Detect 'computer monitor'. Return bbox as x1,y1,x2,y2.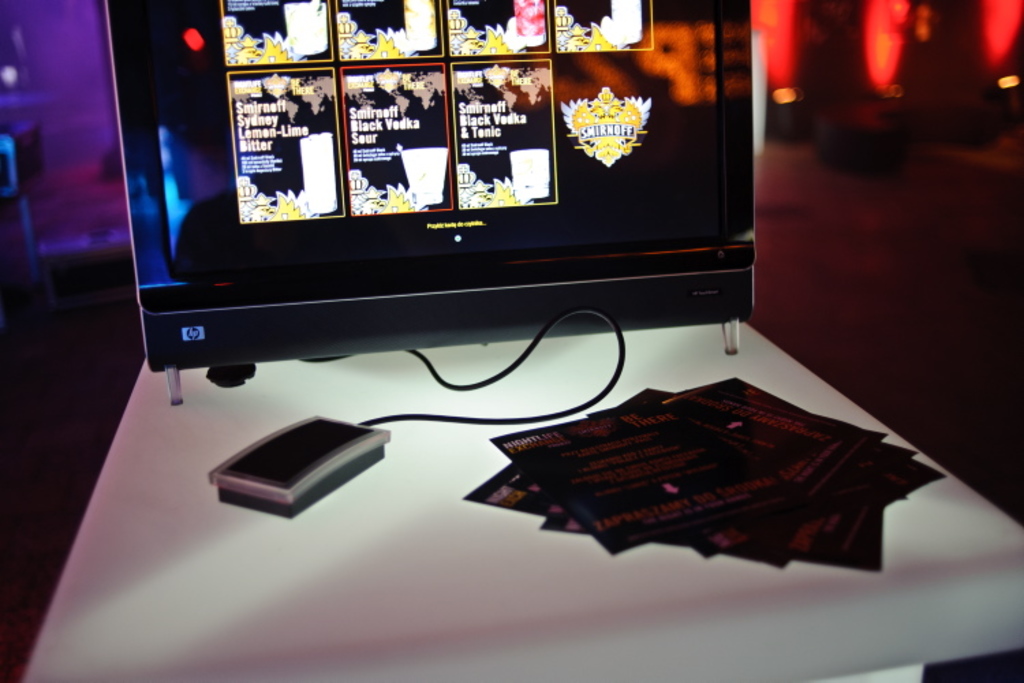
87,20,784,407.
